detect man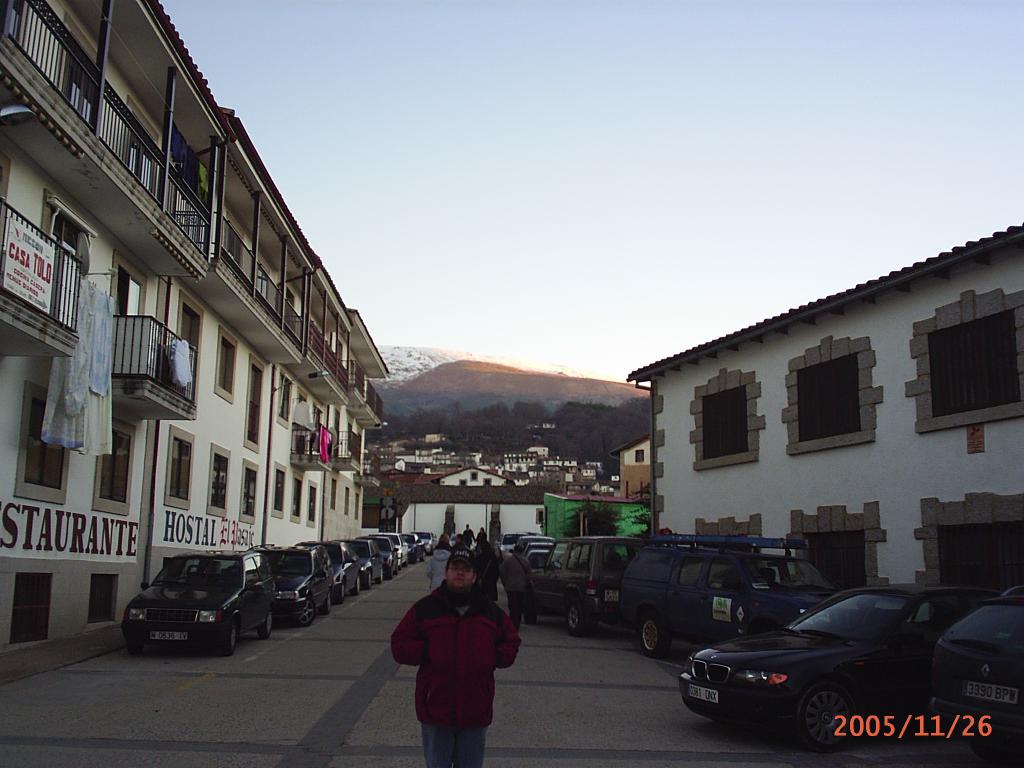
locate(451, 530, 468, 557)
